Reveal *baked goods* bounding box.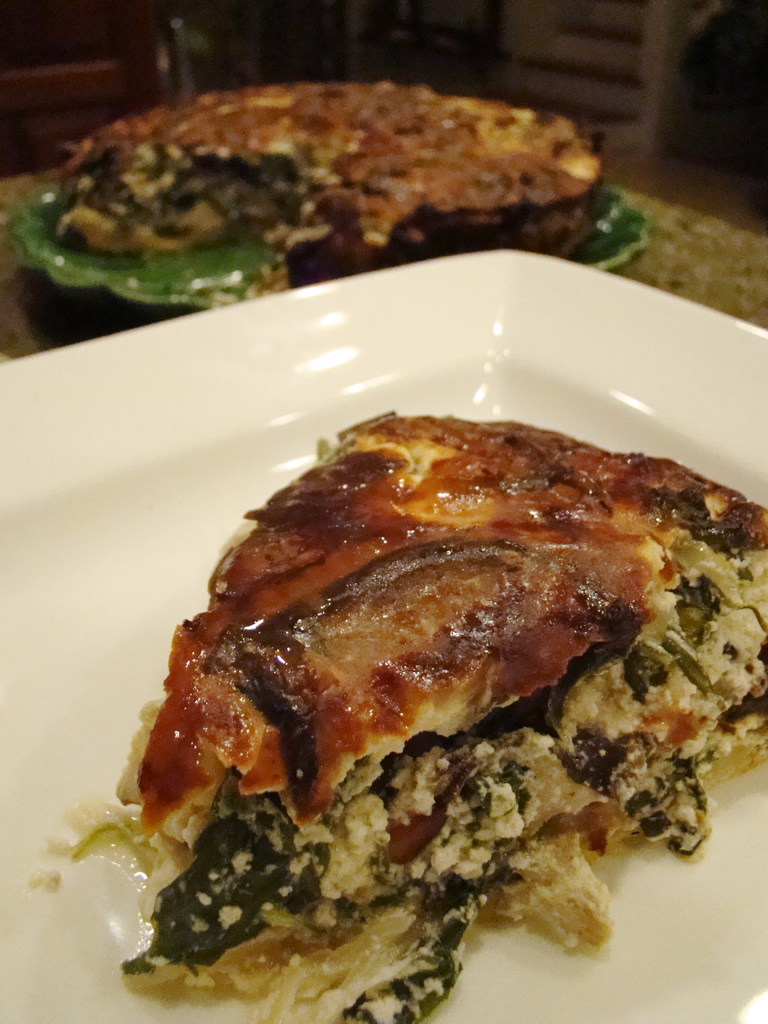
Revealed: [60, 84, 607, 291].
